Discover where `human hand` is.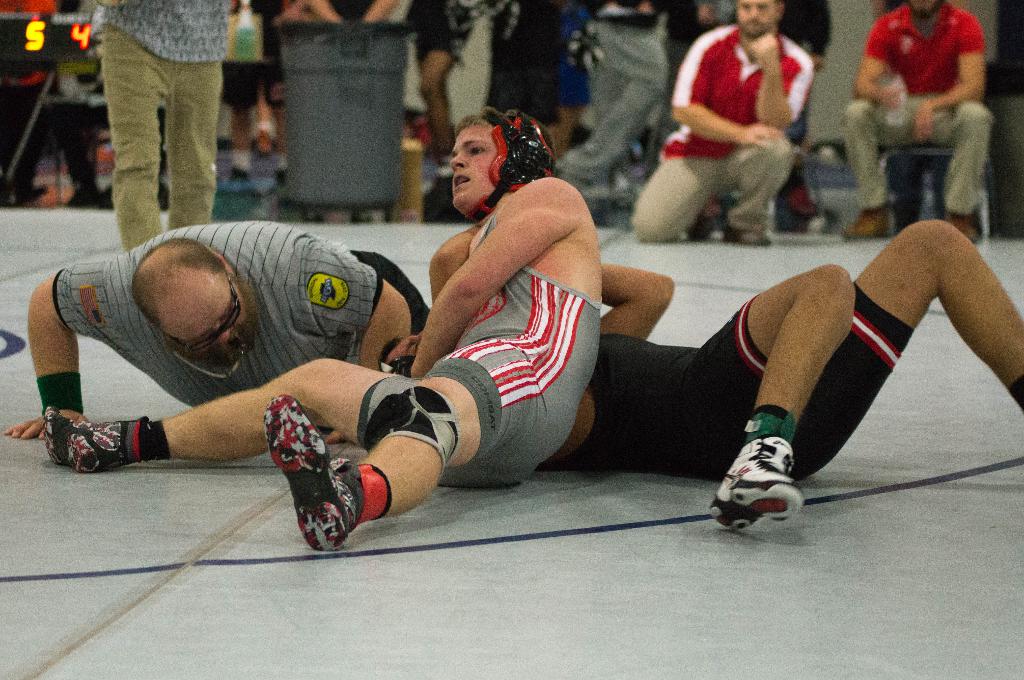
Discovered at rect(375, 356, 417, 381).
